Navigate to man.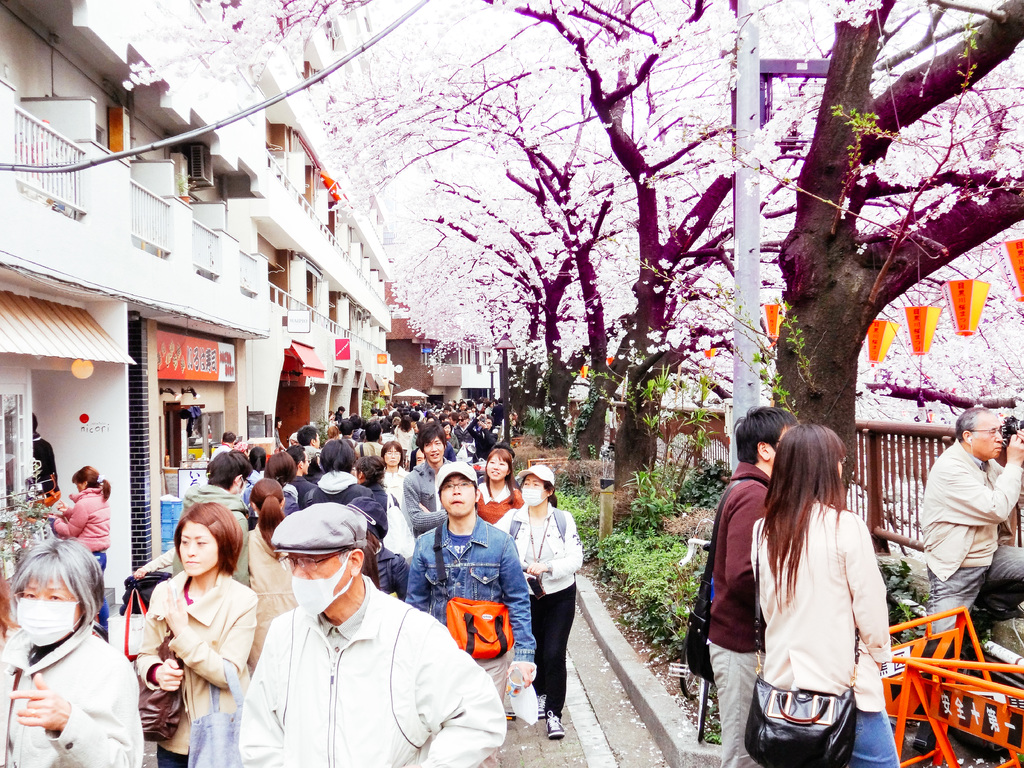
Navigation target: 404:420:469:541.
